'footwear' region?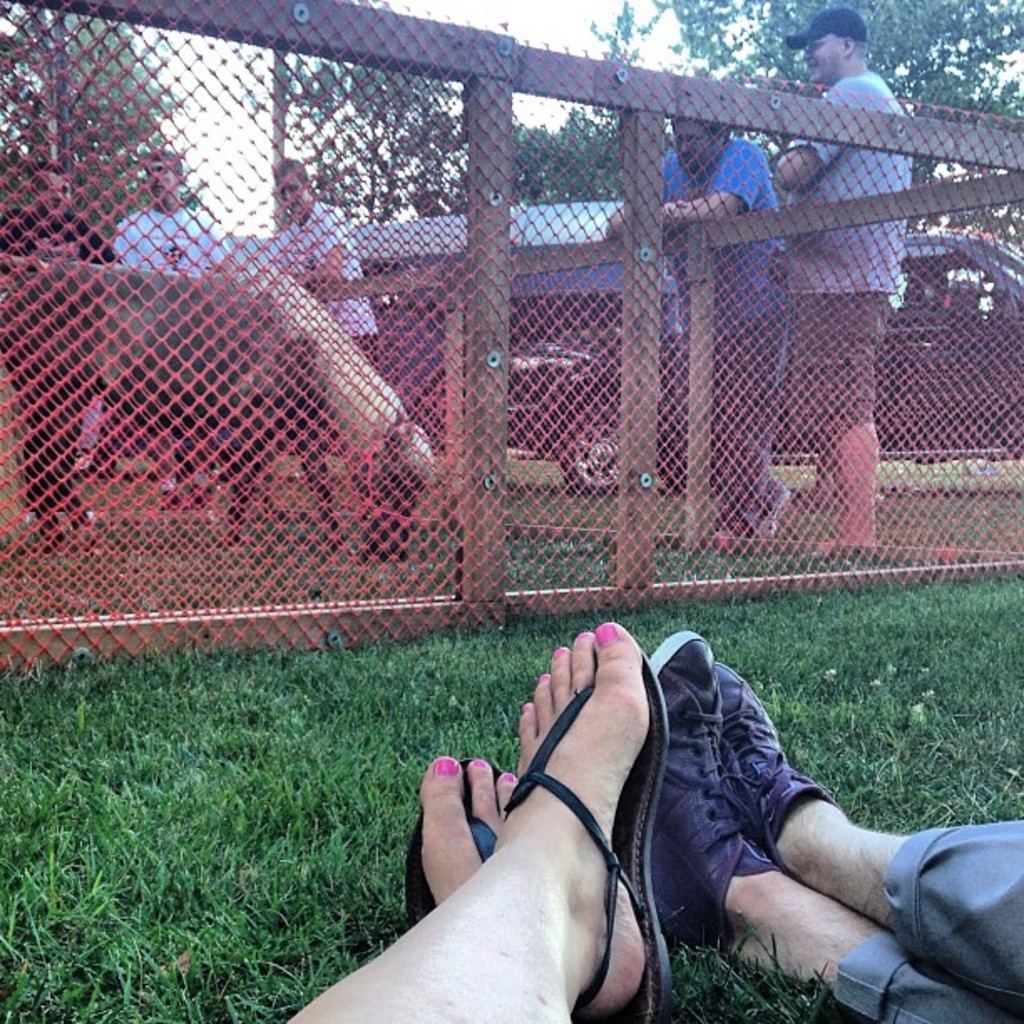
pyautogui.locateOnScreen(649, 632, 781, 950)
